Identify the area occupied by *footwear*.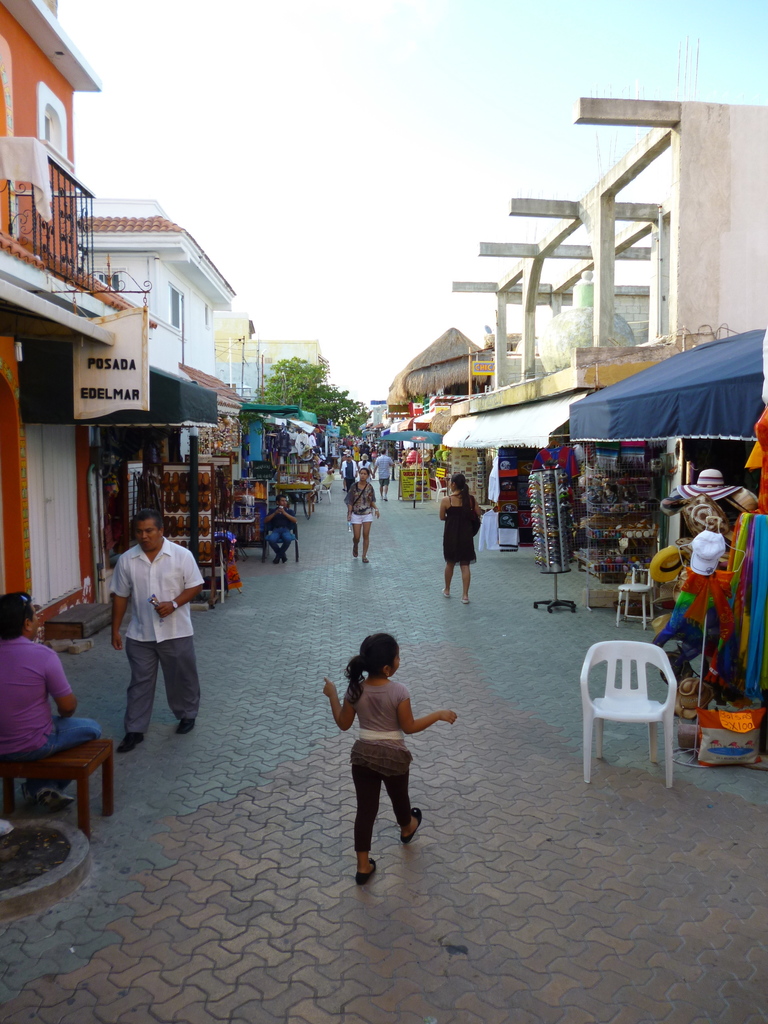
Area: locate(116, 728, 145, 755).
